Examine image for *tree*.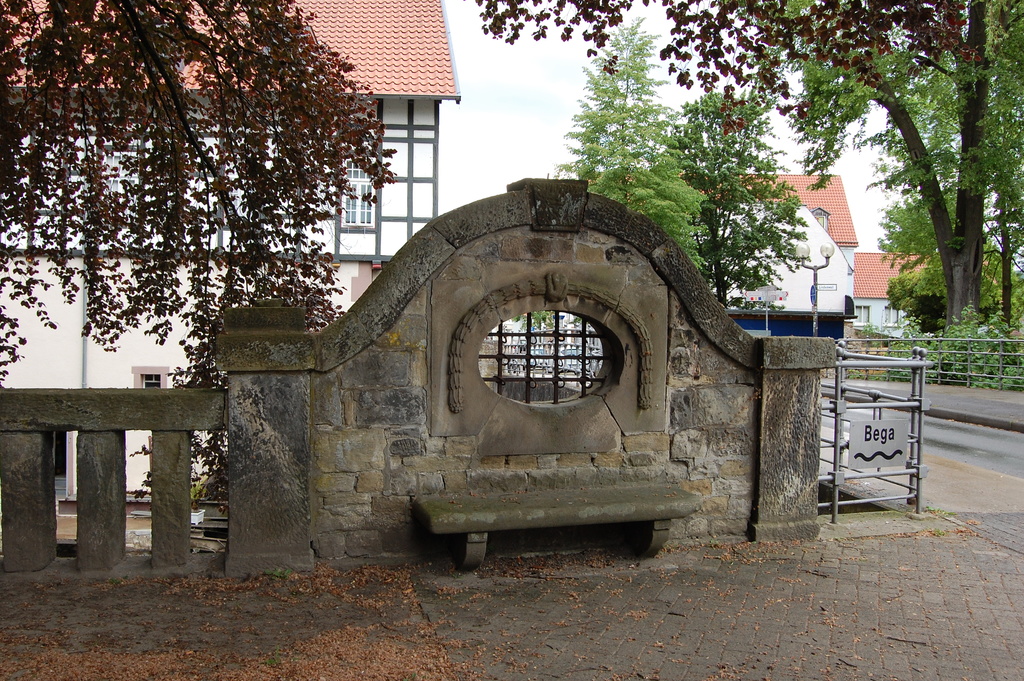
Examination result: <bbox>714, 0, 1023, 382</bbox>.
